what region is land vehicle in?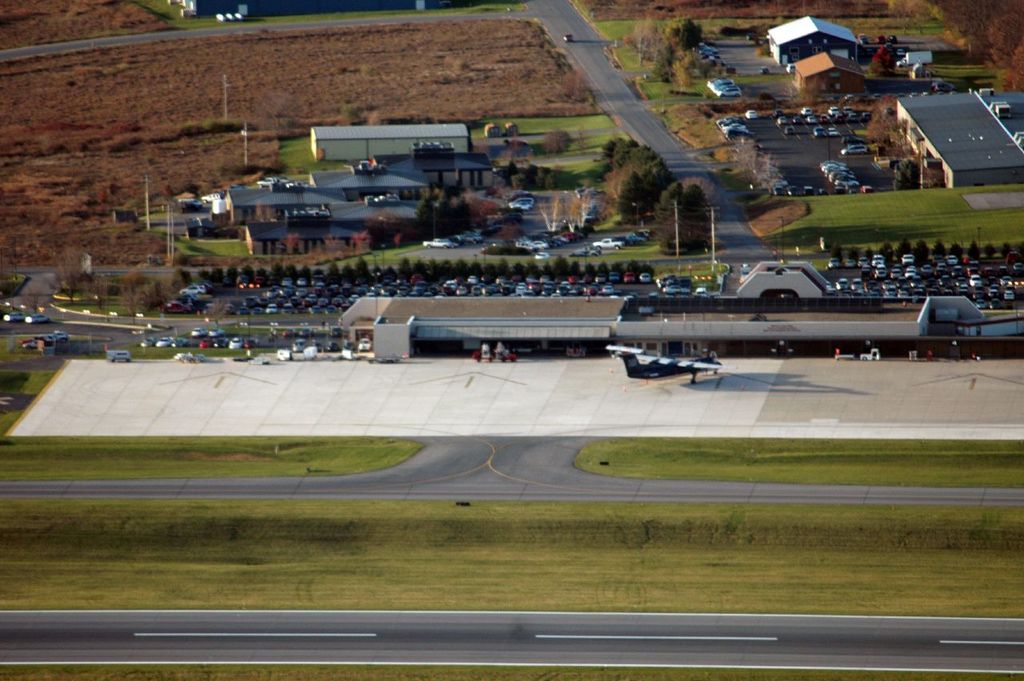
left=745, top=29, right=760, bottom=43.
